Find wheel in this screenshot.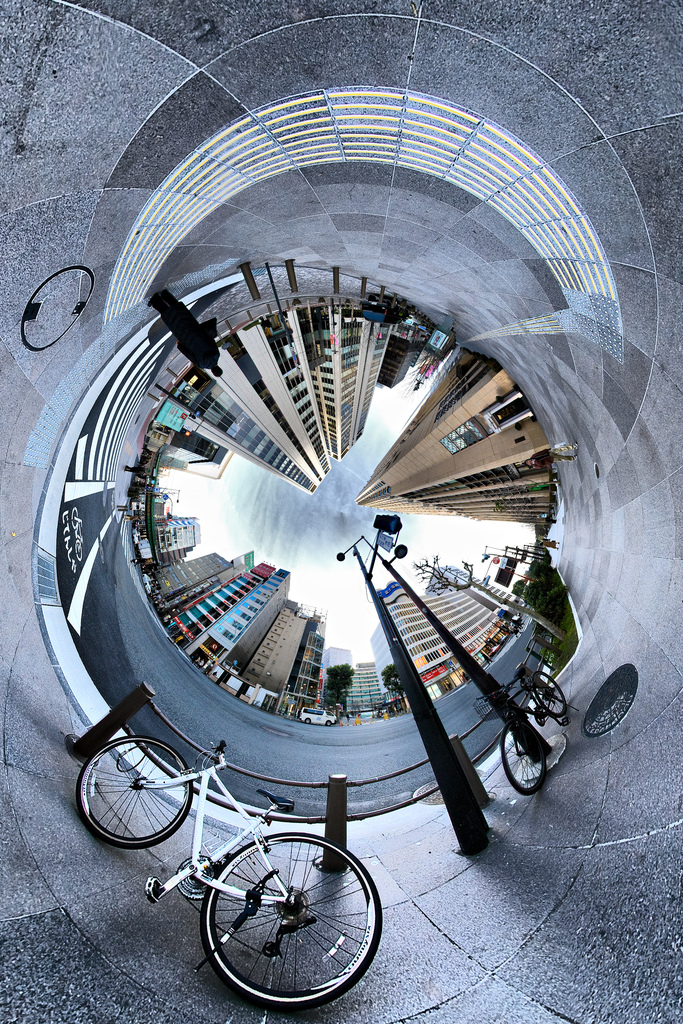
The bounding box for wheel is bbox=(187, 845, 370, 1002).
